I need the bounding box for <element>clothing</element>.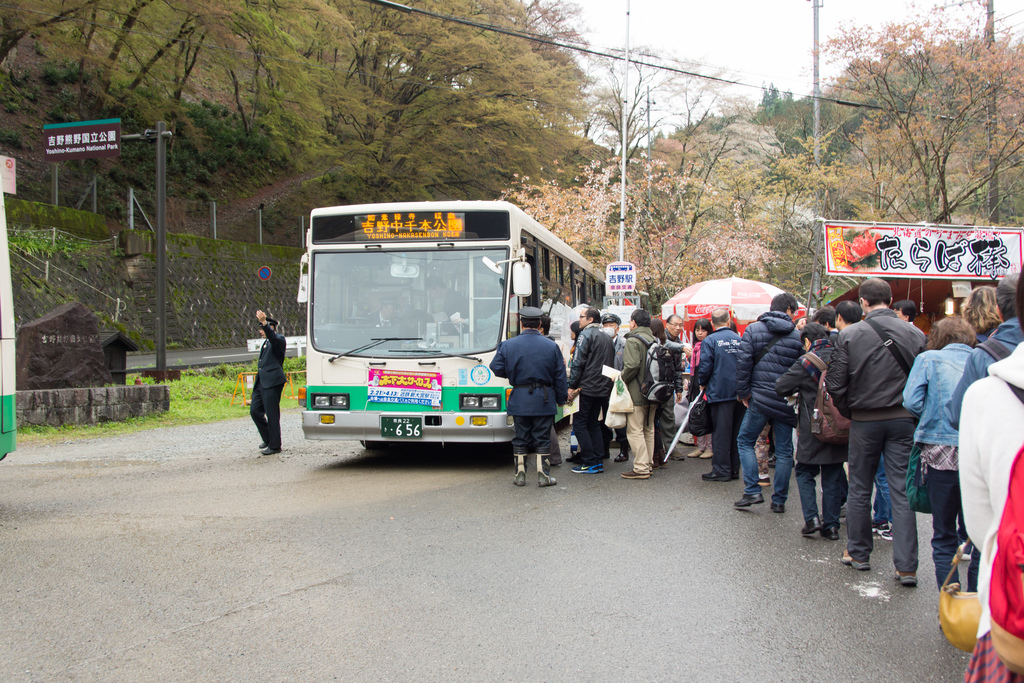
Here it is: crop(564, 325, 616, 465).
